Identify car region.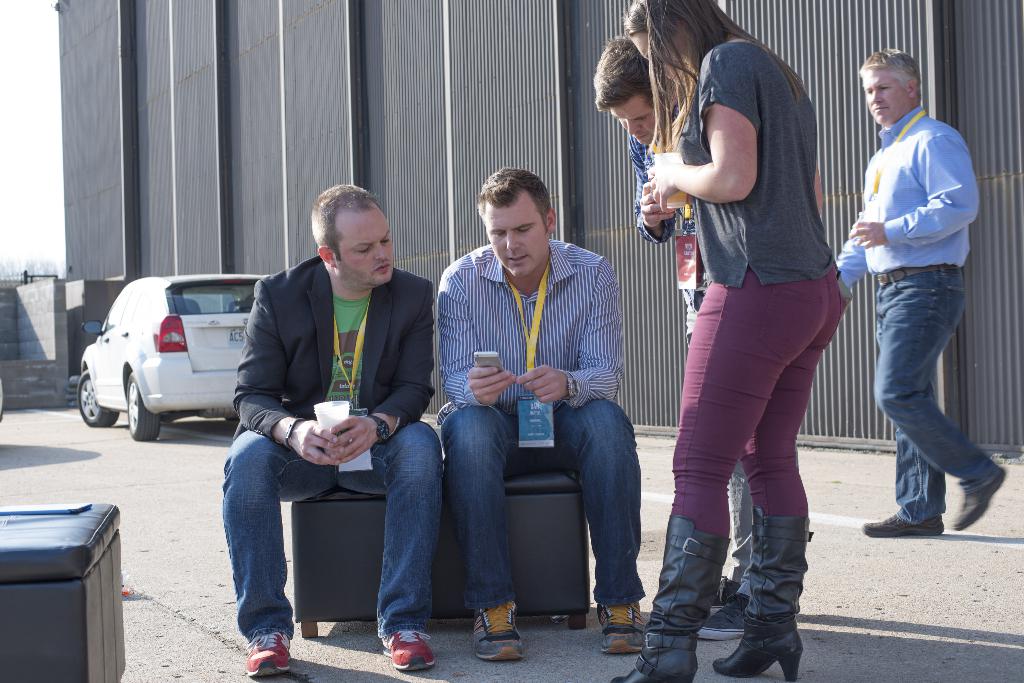
Region: x1=0 y1=377 x2=3 y2=422.
